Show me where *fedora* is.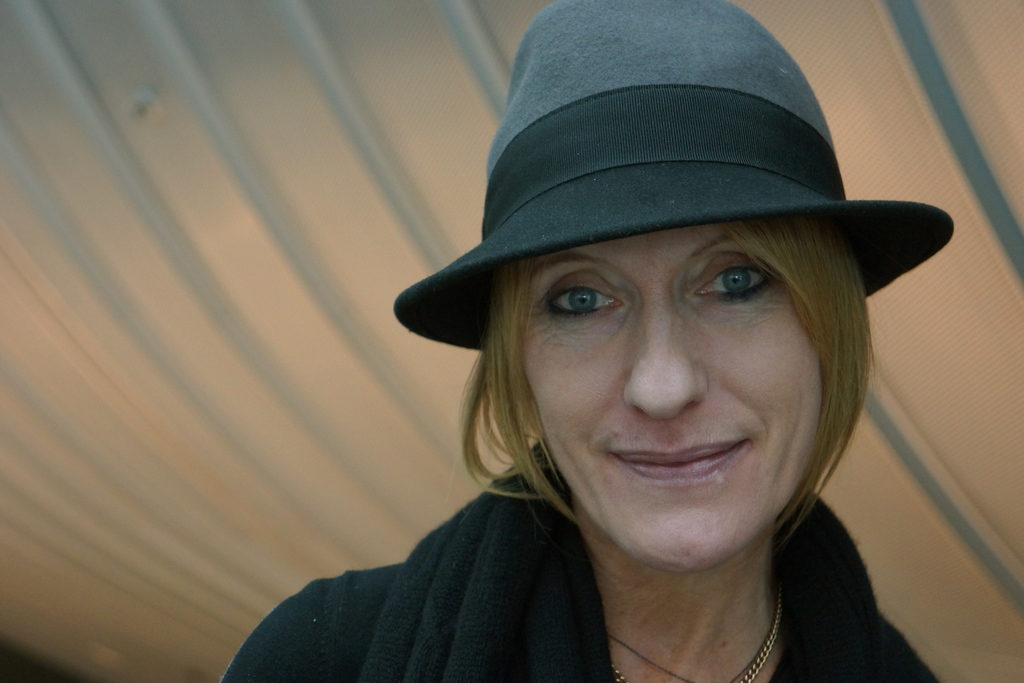
*fedora* is at <bbox>390, 1, 933, 399</bbox>.
